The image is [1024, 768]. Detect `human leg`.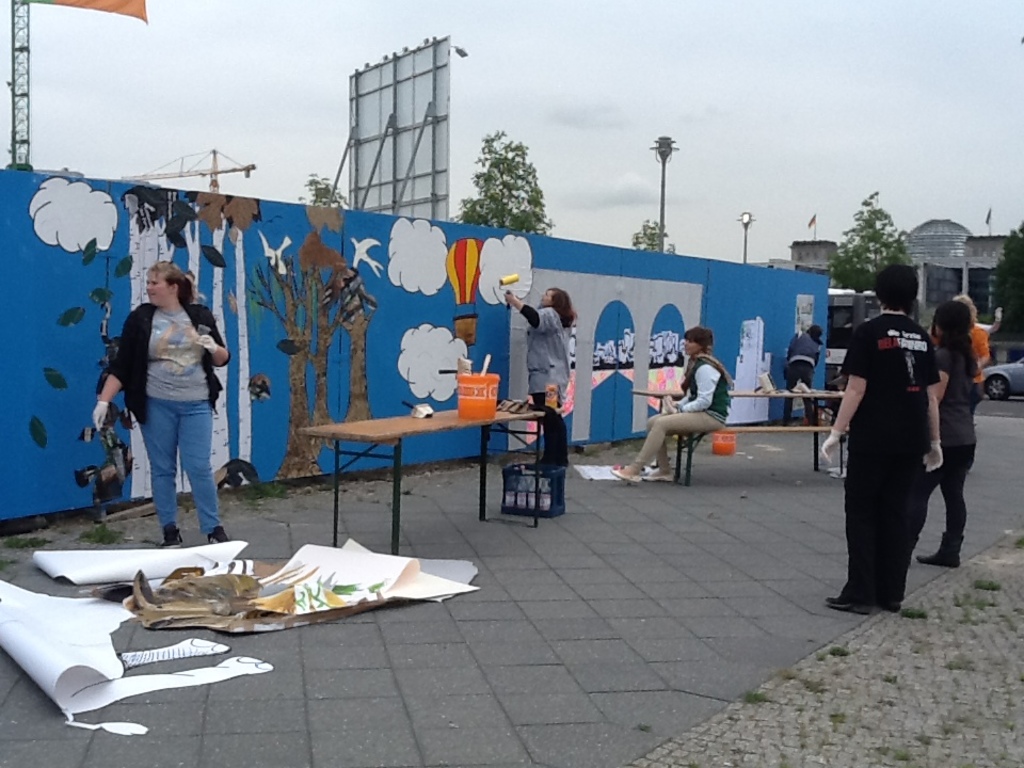
Detection: 541 389 563 468.
